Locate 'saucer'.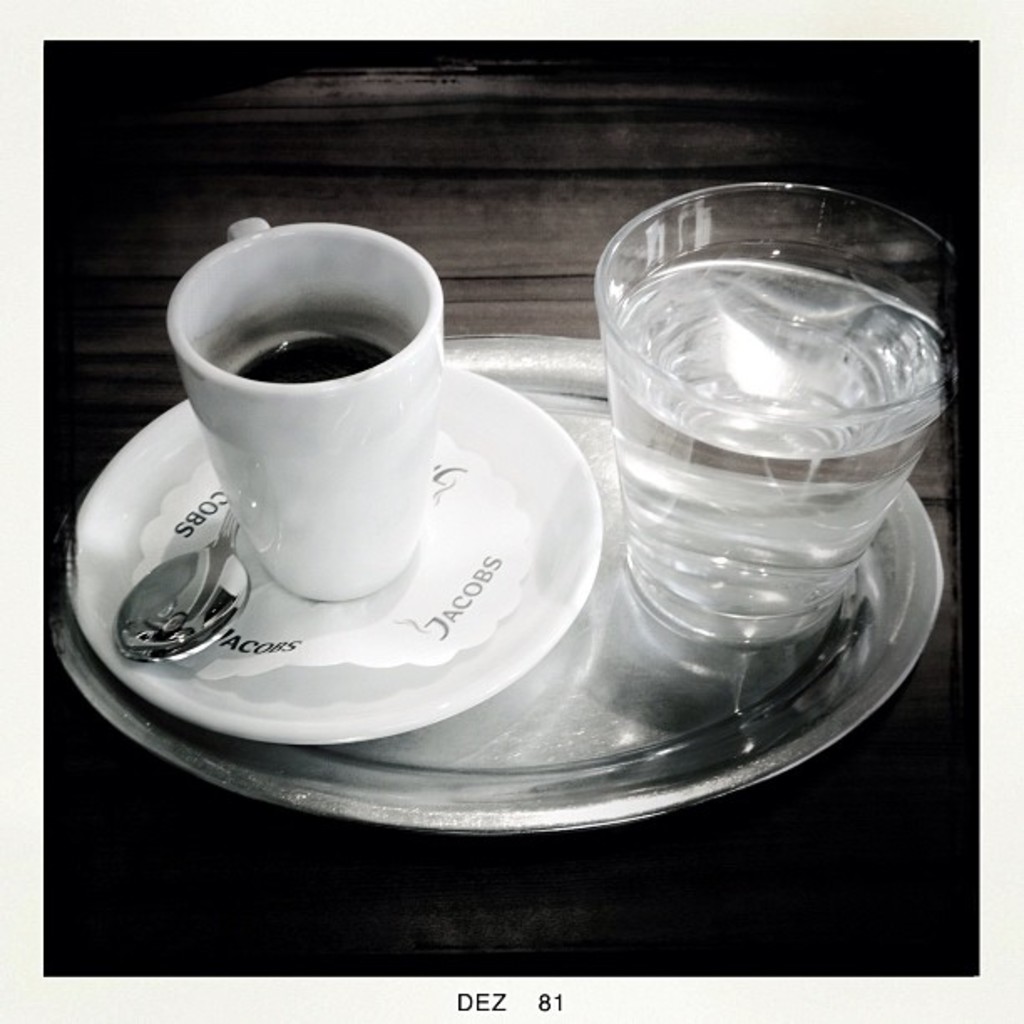
Bounding box: locate(65, 353, 602, 745).
